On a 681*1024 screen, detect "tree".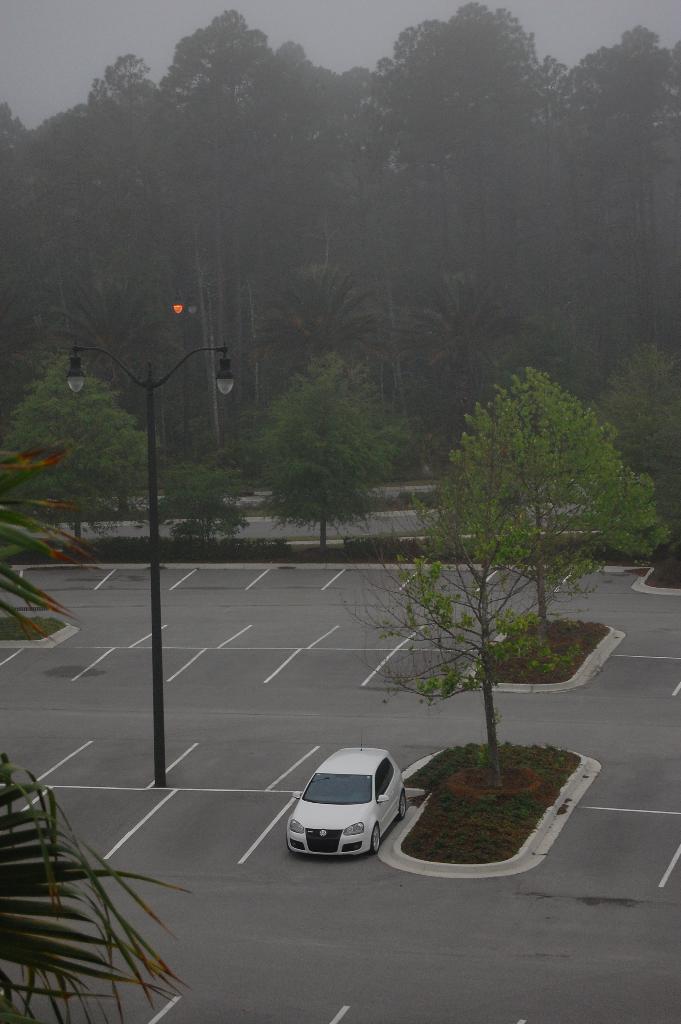
Rect(0, 445, 196, 1010).
